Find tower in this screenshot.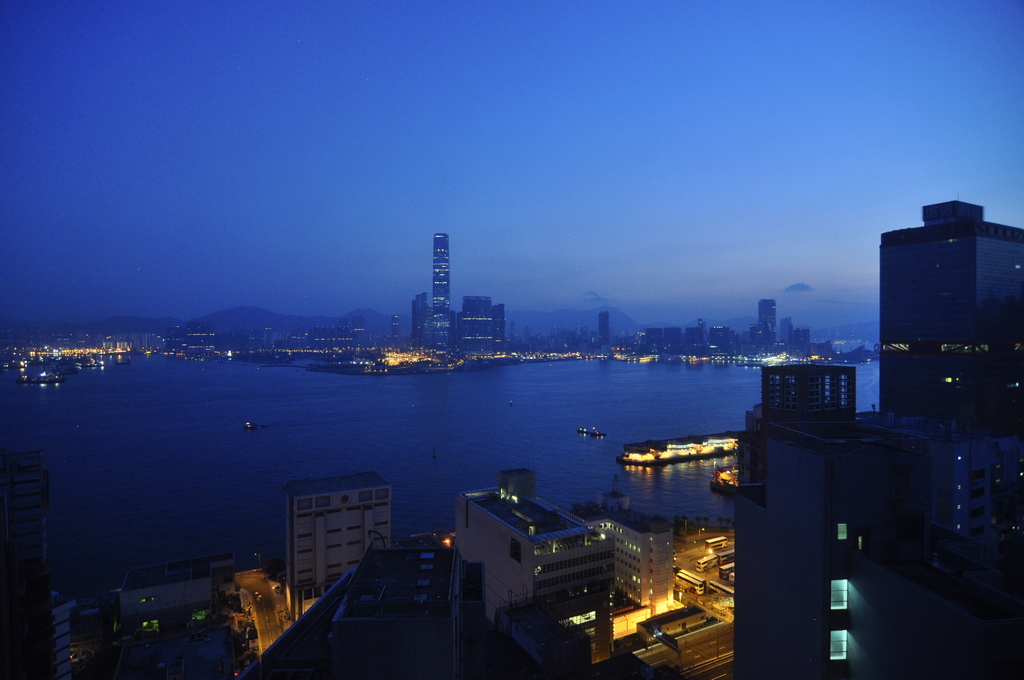
The bounding box for tower is [423, 209, 456, 362].
